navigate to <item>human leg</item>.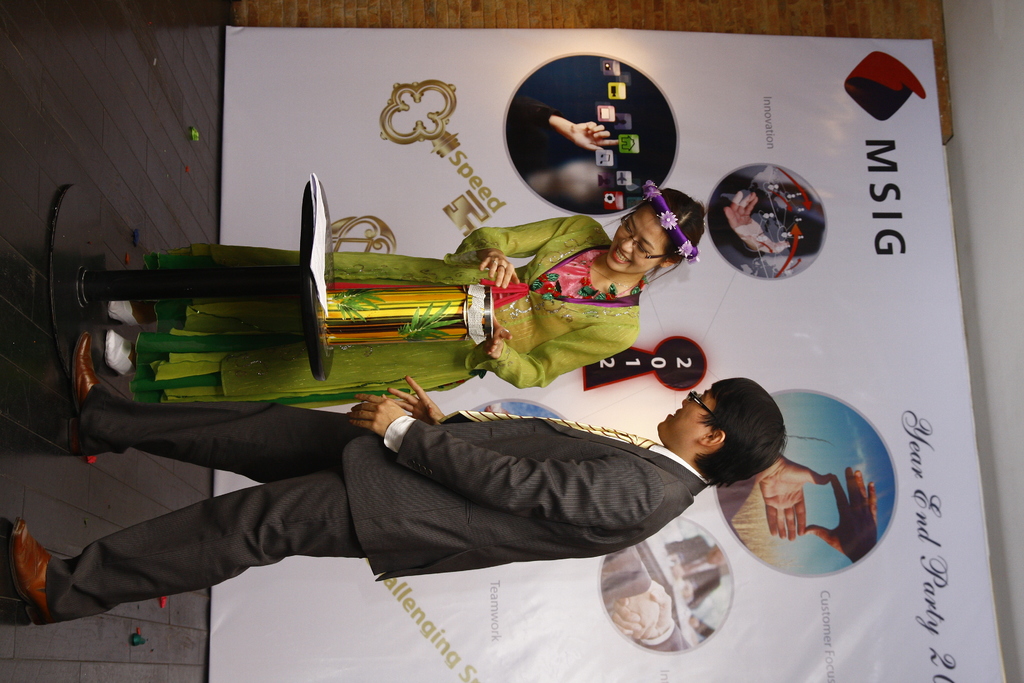
Navigation target: region(0, 479, 365, 627).
